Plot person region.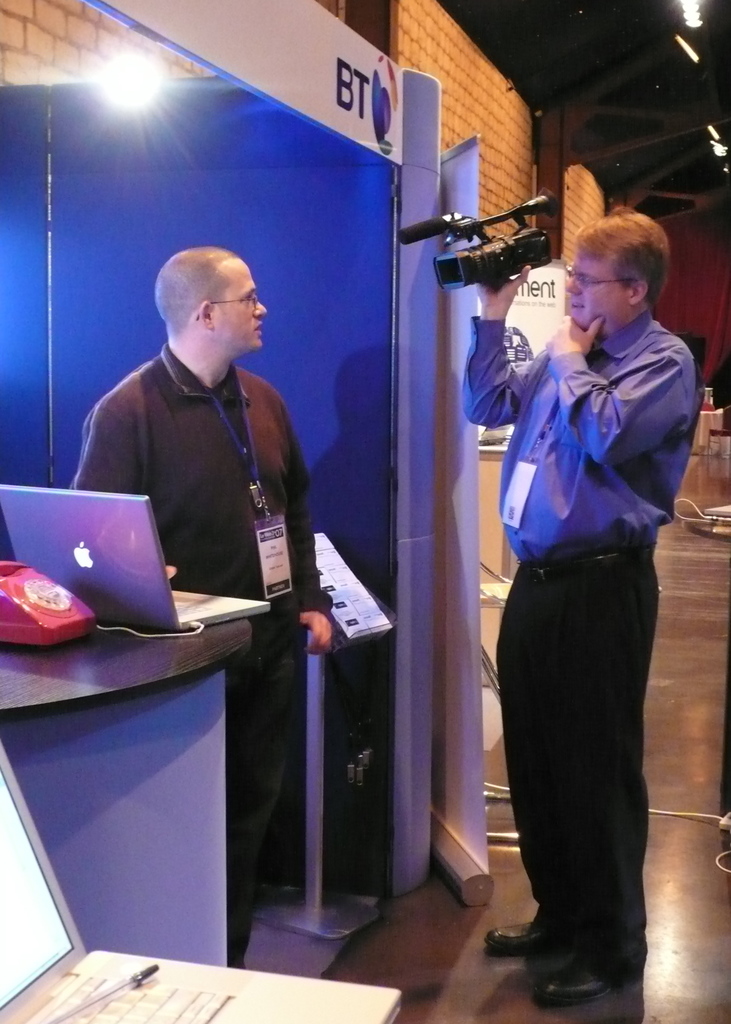
Plotted at pyautogui.locateOnScreen(457, 195, 705, 1009).
